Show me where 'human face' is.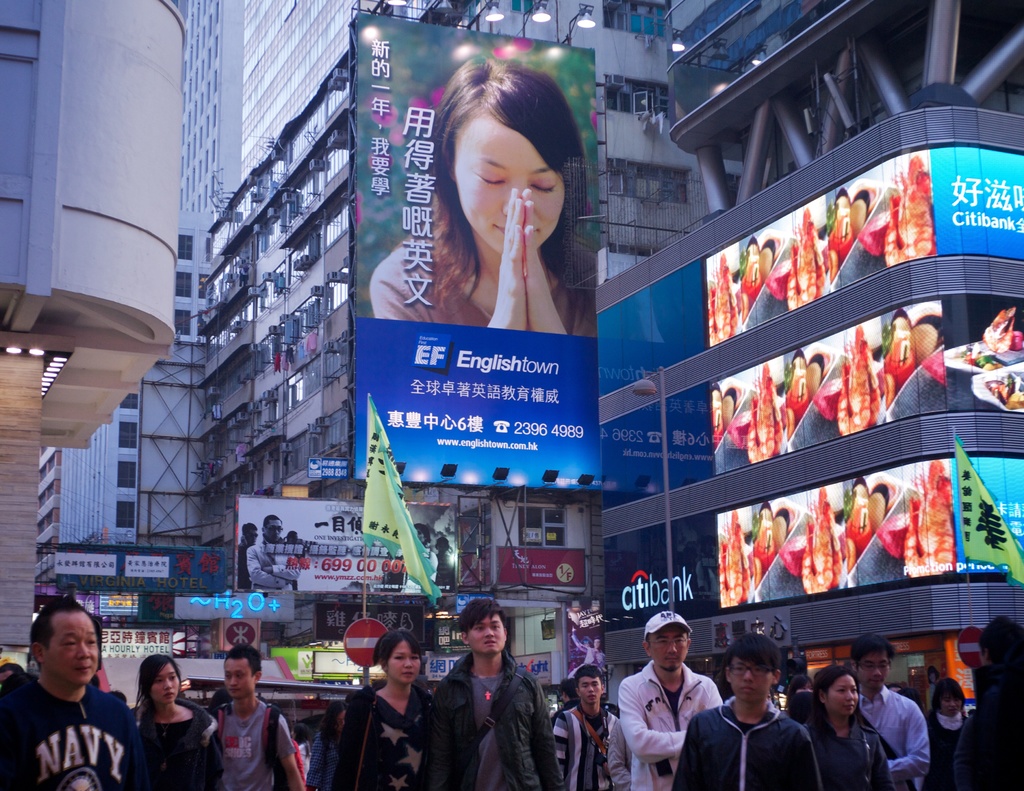
'human face' is at bbox=[386, 638, 427, 690].
